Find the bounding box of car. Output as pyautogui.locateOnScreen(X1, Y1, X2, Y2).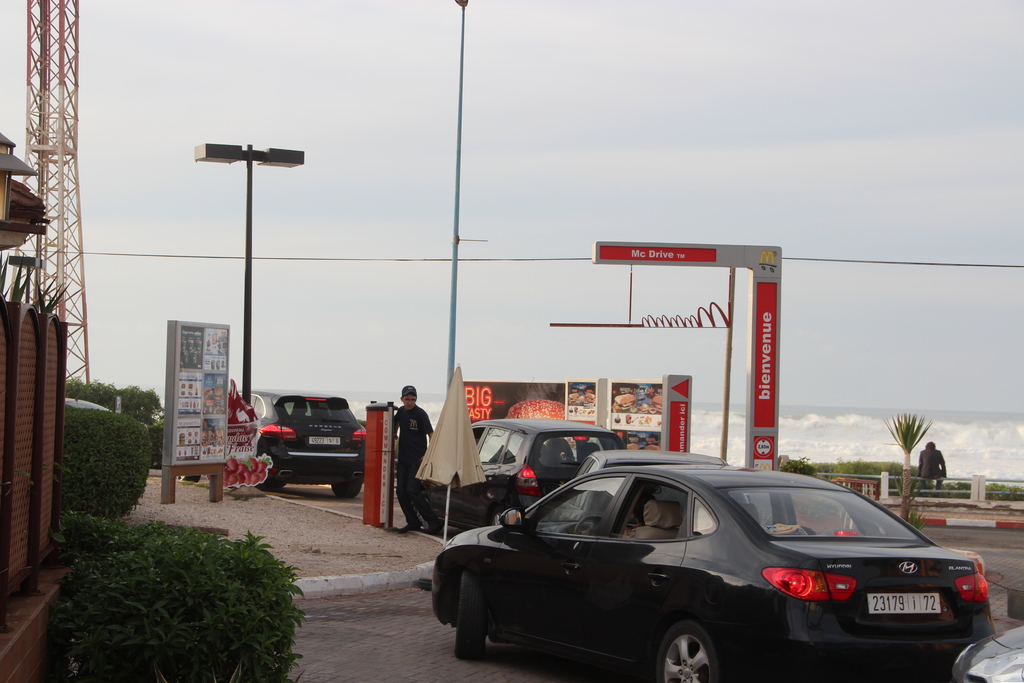
pyautogui.locateOnScreen(235, 384, 366, 497).
